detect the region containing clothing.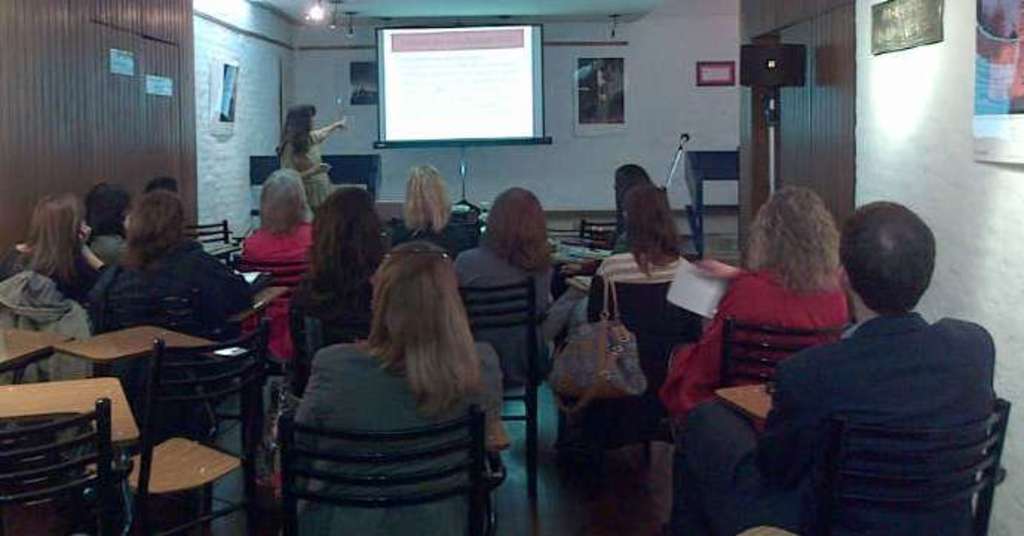
left=297, top=341, right=503, bottom=535.
